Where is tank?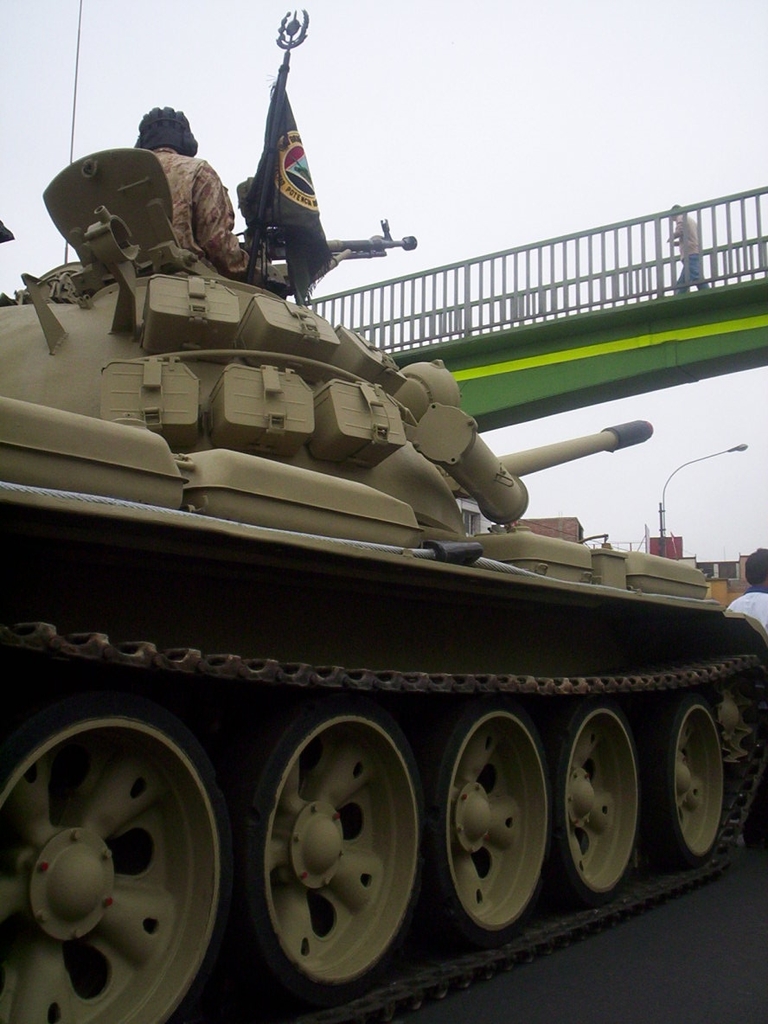
bbox(0, 8, 767, 1023).
